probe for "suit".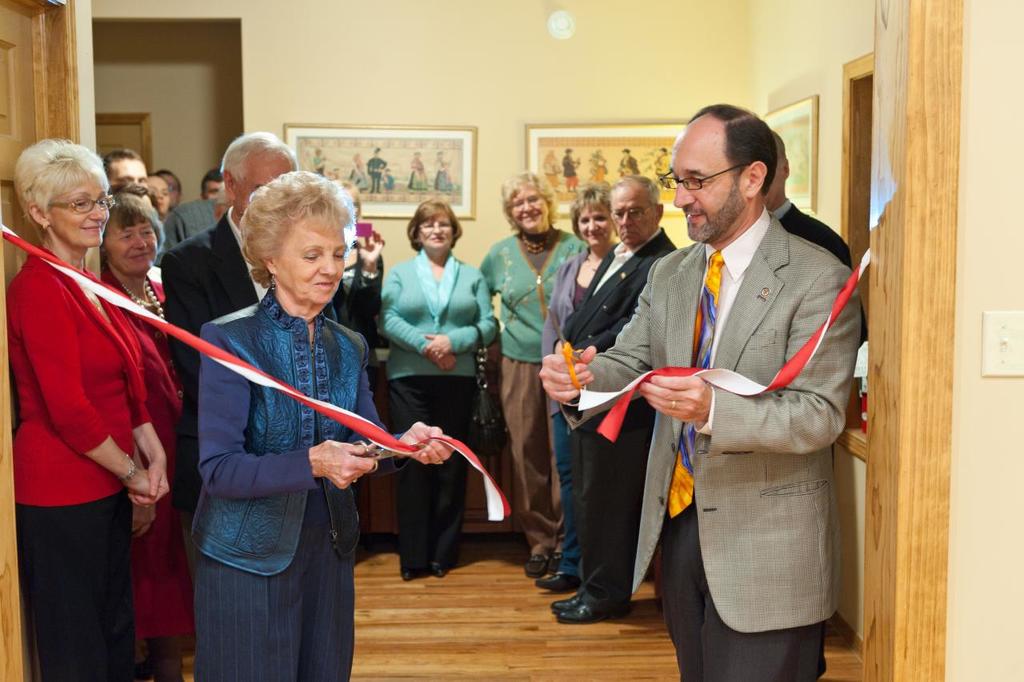
Probe result: 1 242 154 681.
